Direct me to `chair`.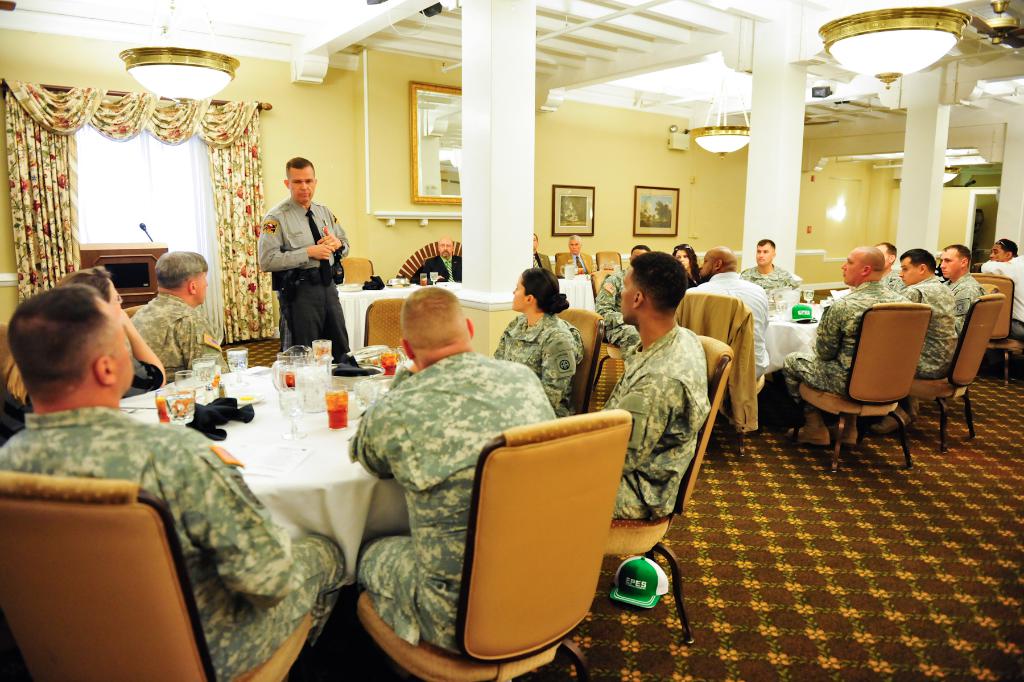
Direction: (896, 293, 1006, 447).
